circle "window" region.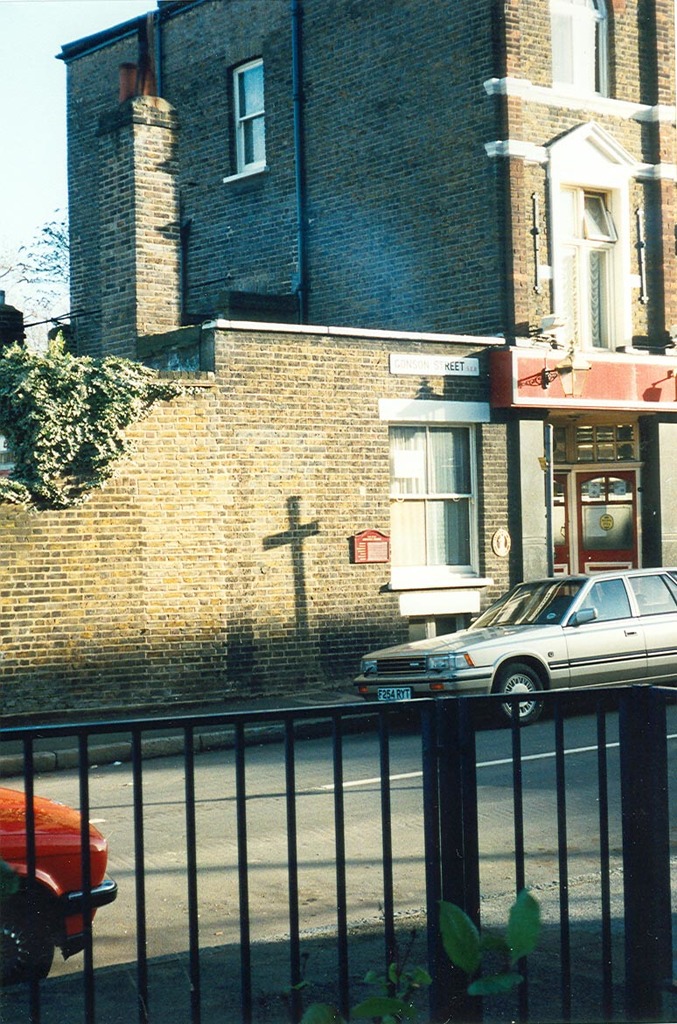
Region: x1=548, y1=119, x2=638, y2=356.
